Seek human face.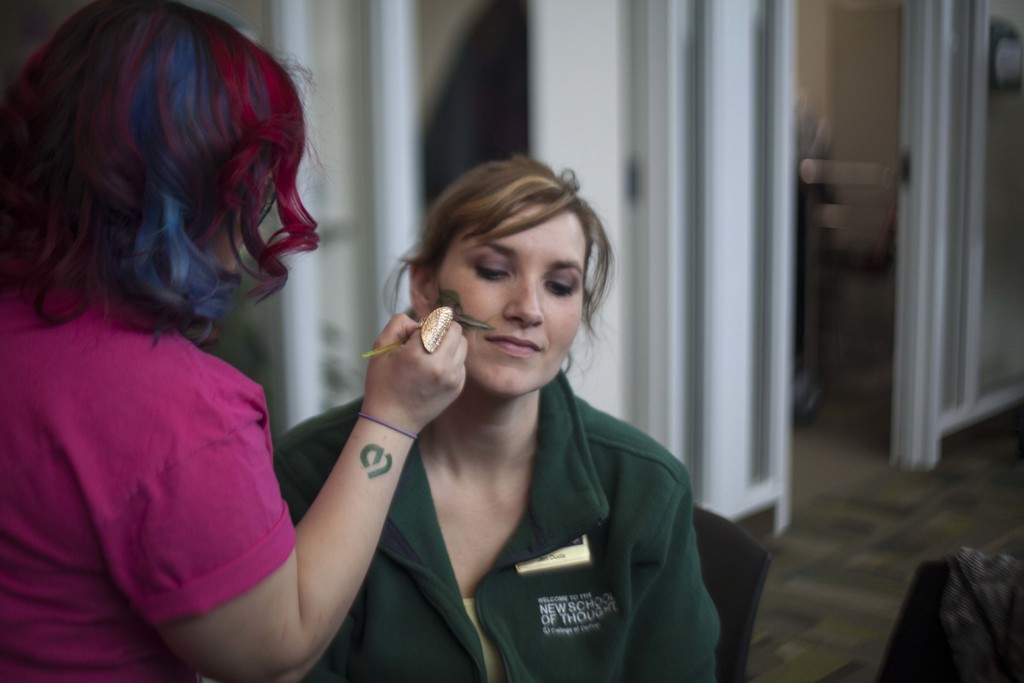
207,204,248,265.
